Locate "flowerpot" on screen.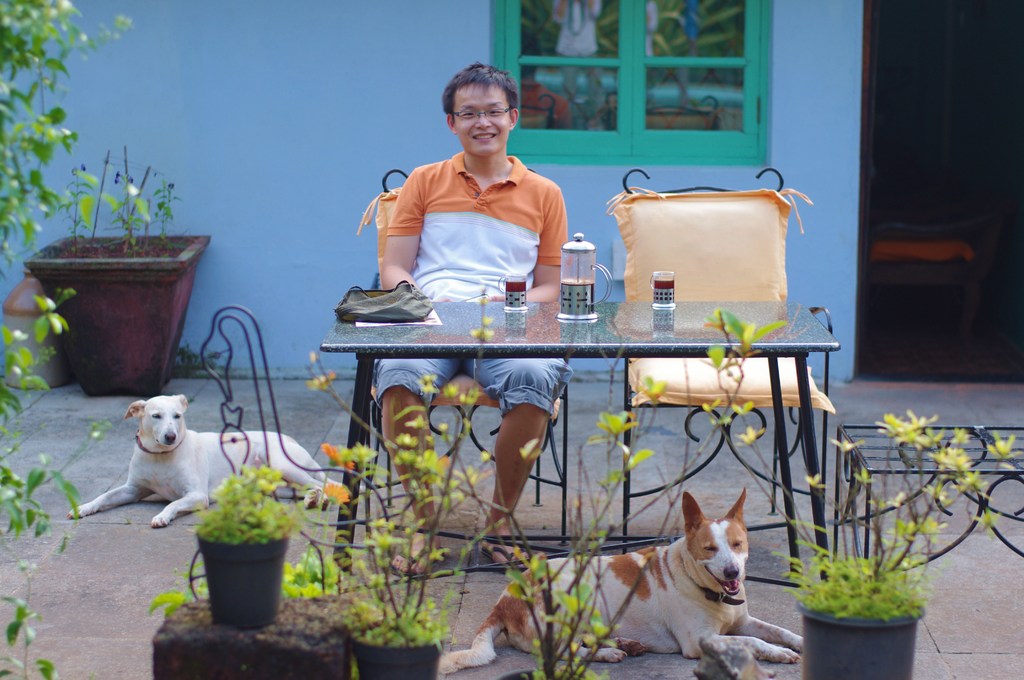
On screen at crop(792, 598, 924, 679).
